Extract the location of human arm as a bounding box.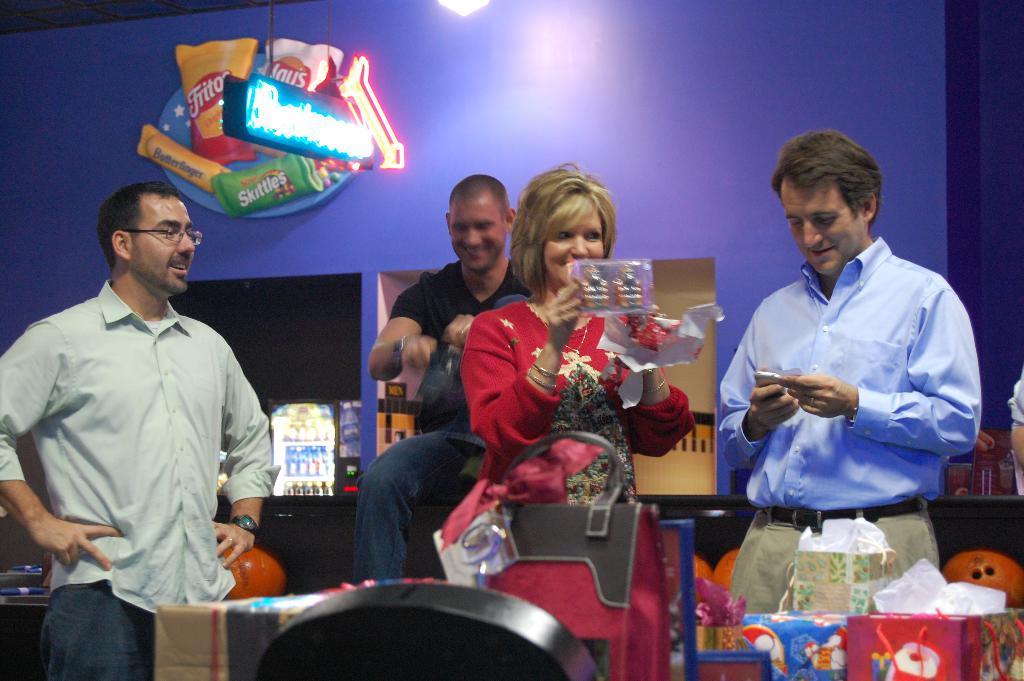
{"left": 207, "top": 325, "right": 275, "bottom": 567}.
